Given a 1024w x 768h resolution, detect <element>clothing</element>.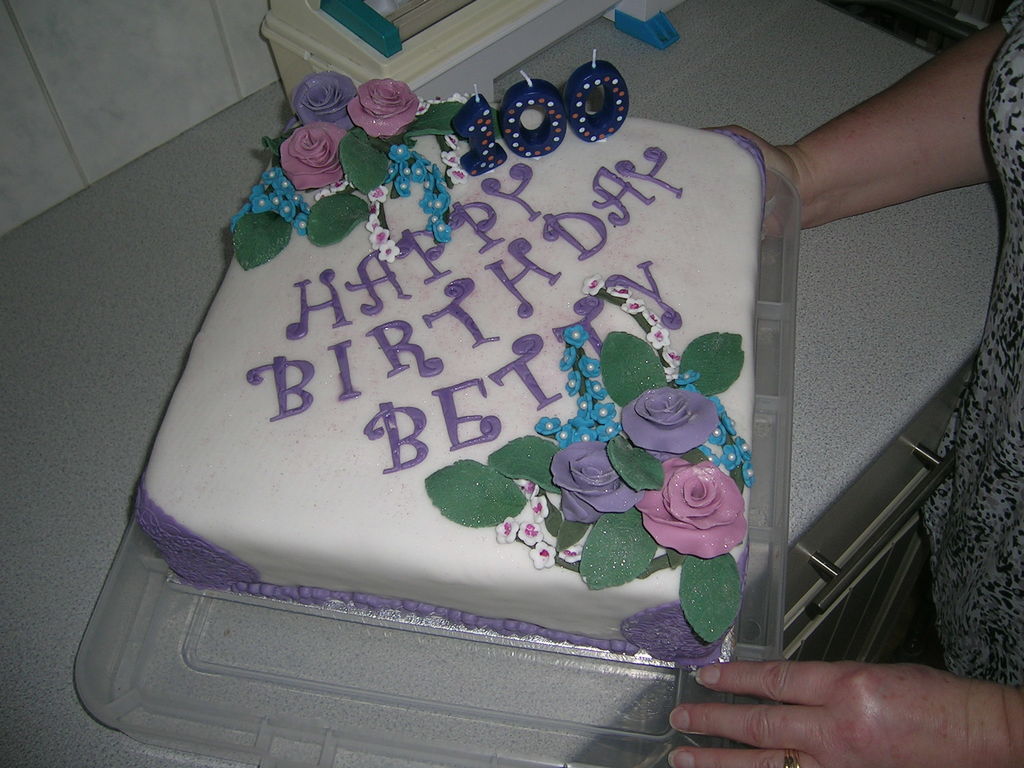
<box>922,0,1023,693</box>.
